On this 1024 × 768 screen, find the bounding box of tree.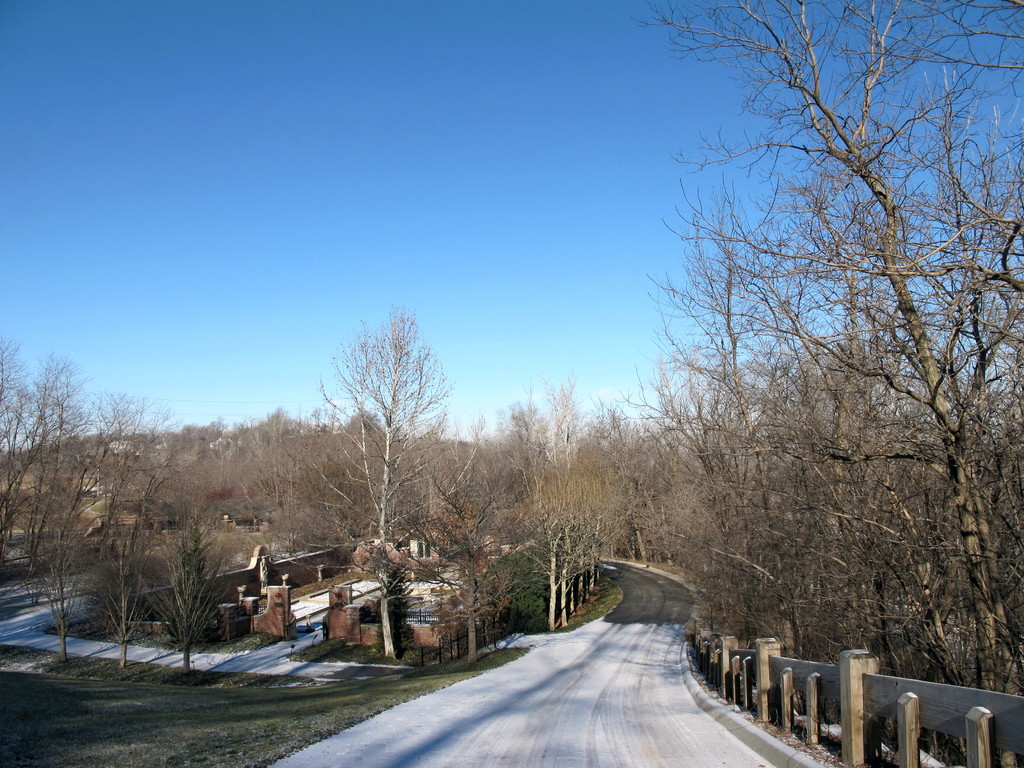
Bounding box: l=493, t=378, r=575, b=634.
